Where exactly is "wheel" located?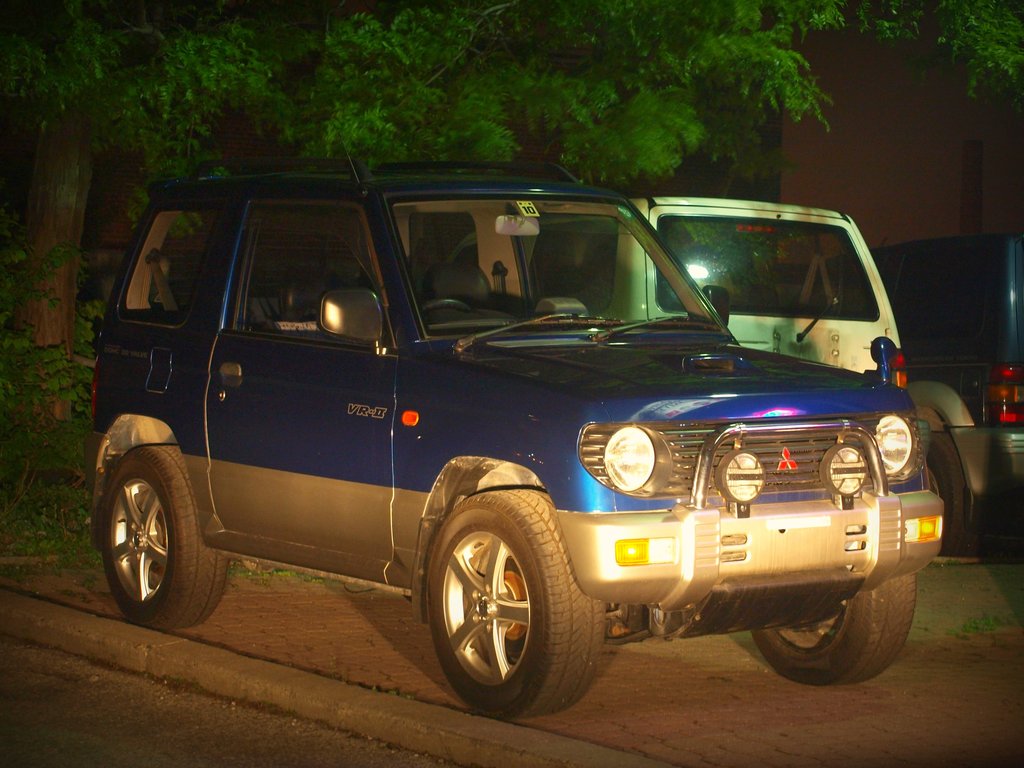
Its bounding box is detection(428, 489, 604, 719).
